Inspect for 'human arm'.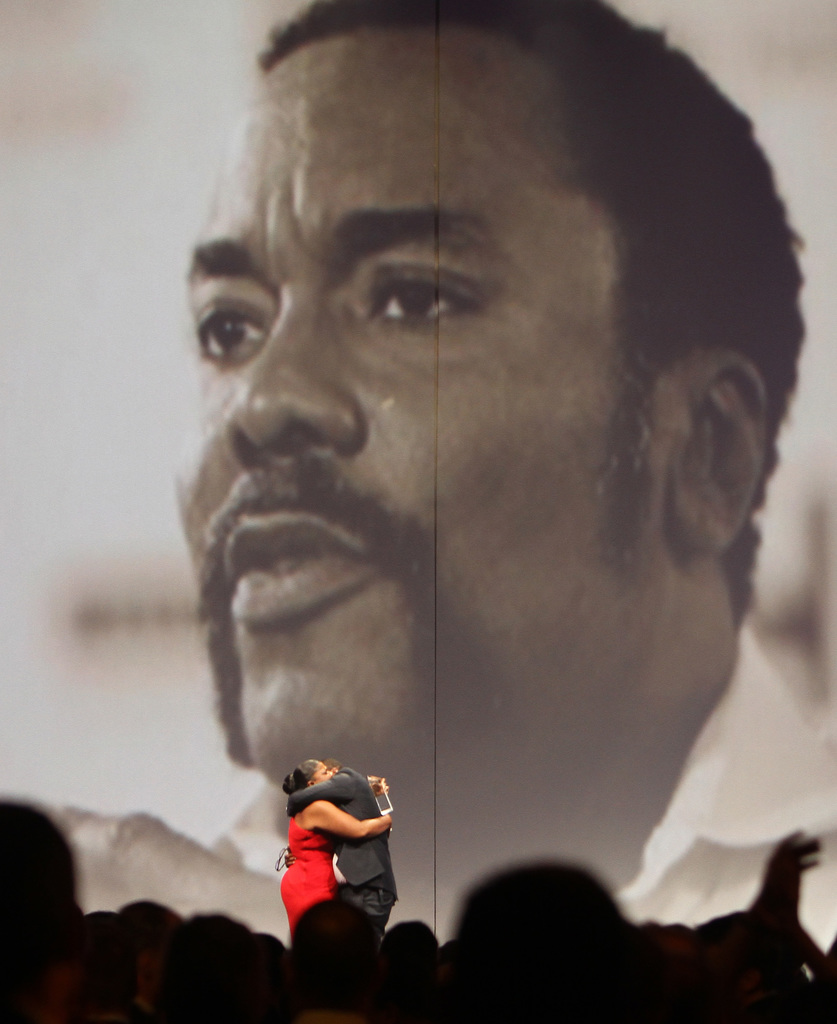
Inspection: box=[291, 769, 353, 807].
